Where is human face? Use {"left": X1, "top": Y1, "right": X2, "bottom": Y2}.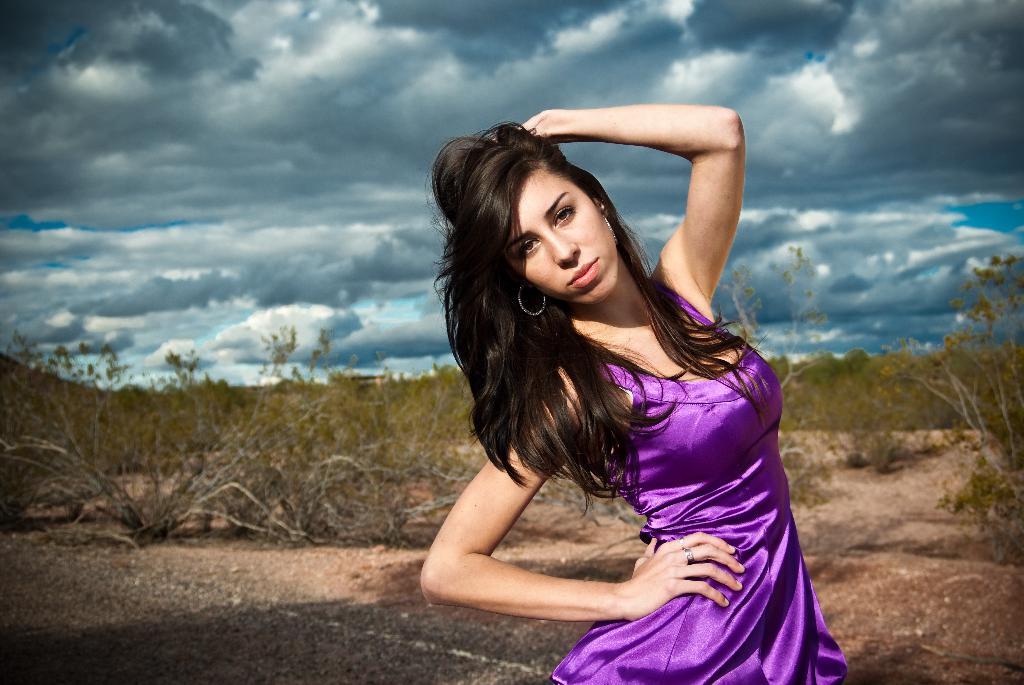
{"left": 508, "top": 166, "right": 623, "bottom": 310}.
